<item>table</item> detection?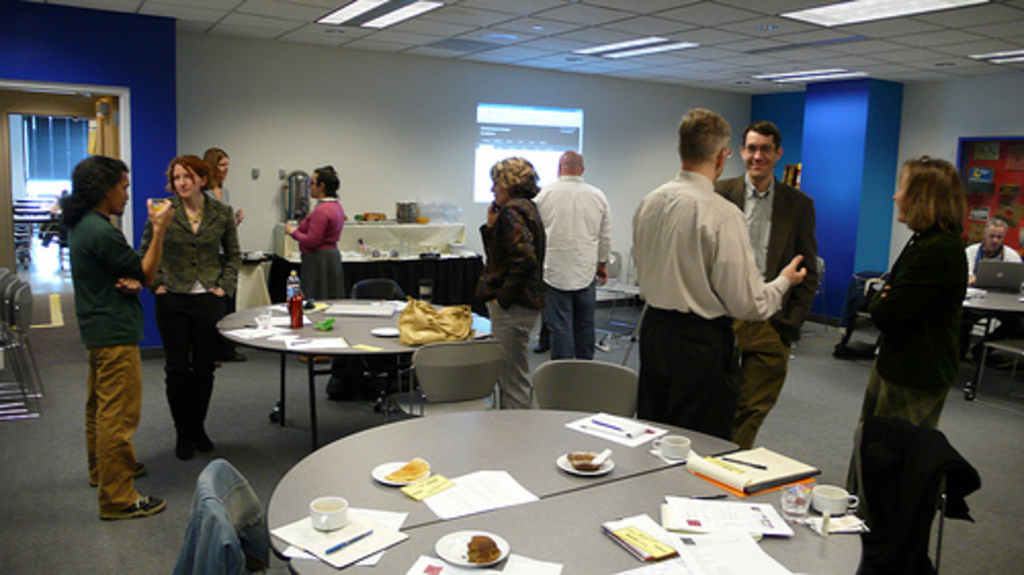
Rect(965, 289, 1022, 399)
